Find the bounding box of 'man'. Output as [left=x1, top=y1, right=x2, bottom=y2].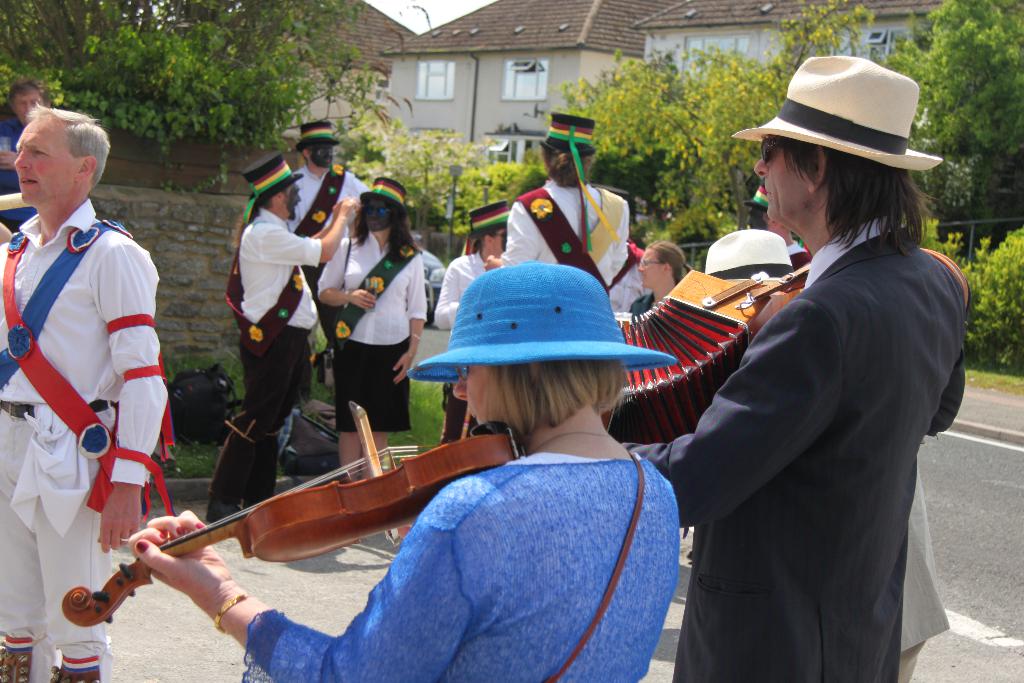
[left=198, top=155, right=360, bottom=532].
